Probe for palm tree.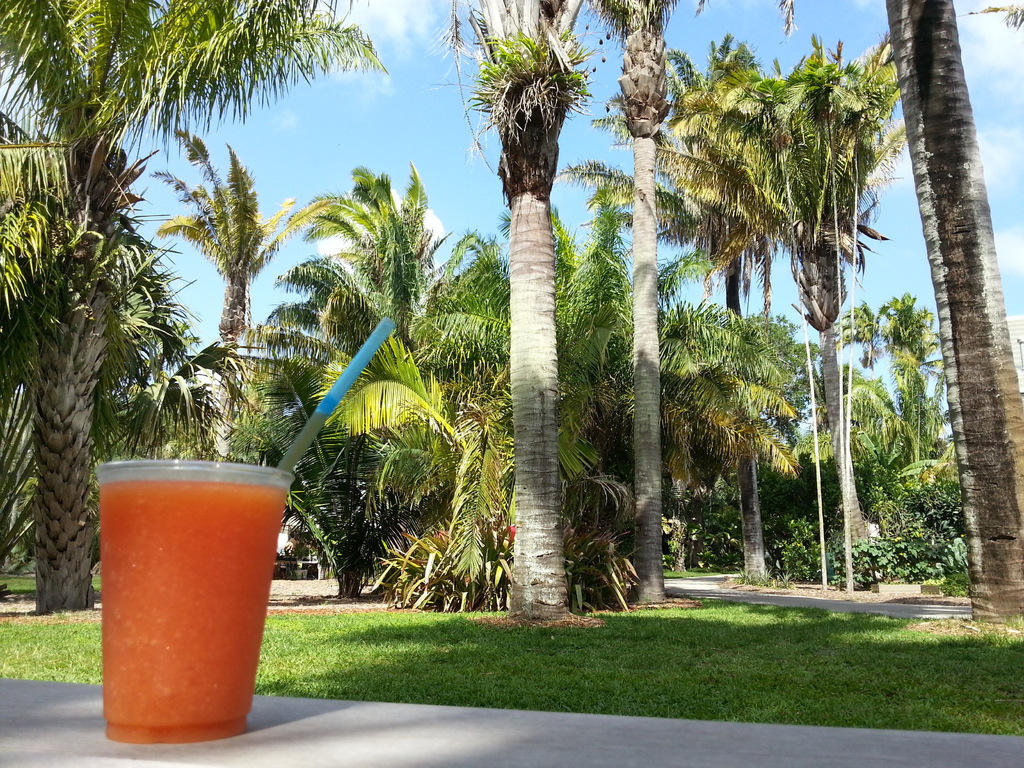
Probe result: [x1=0, y1=0, x2=390, y2=612].
